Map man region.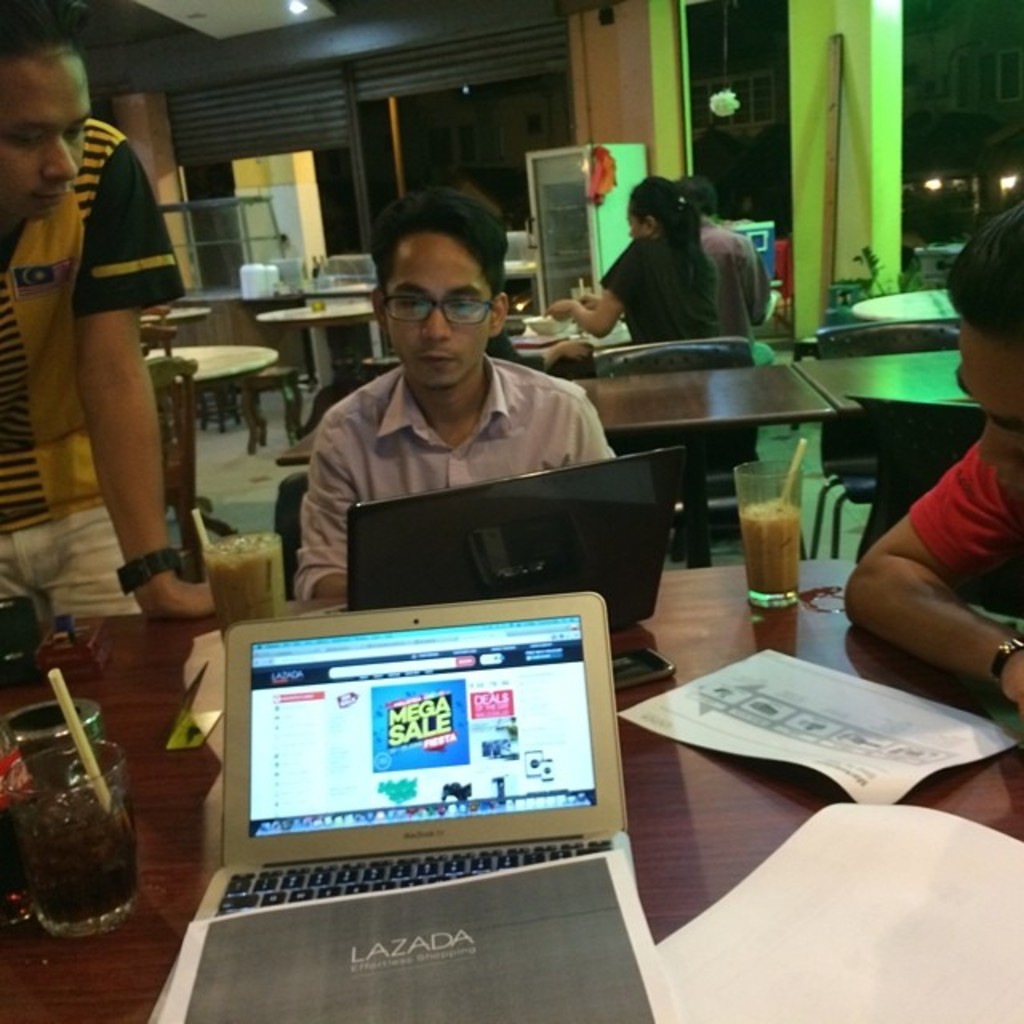
Mapped to bbox(0, 0, 208, 629).
